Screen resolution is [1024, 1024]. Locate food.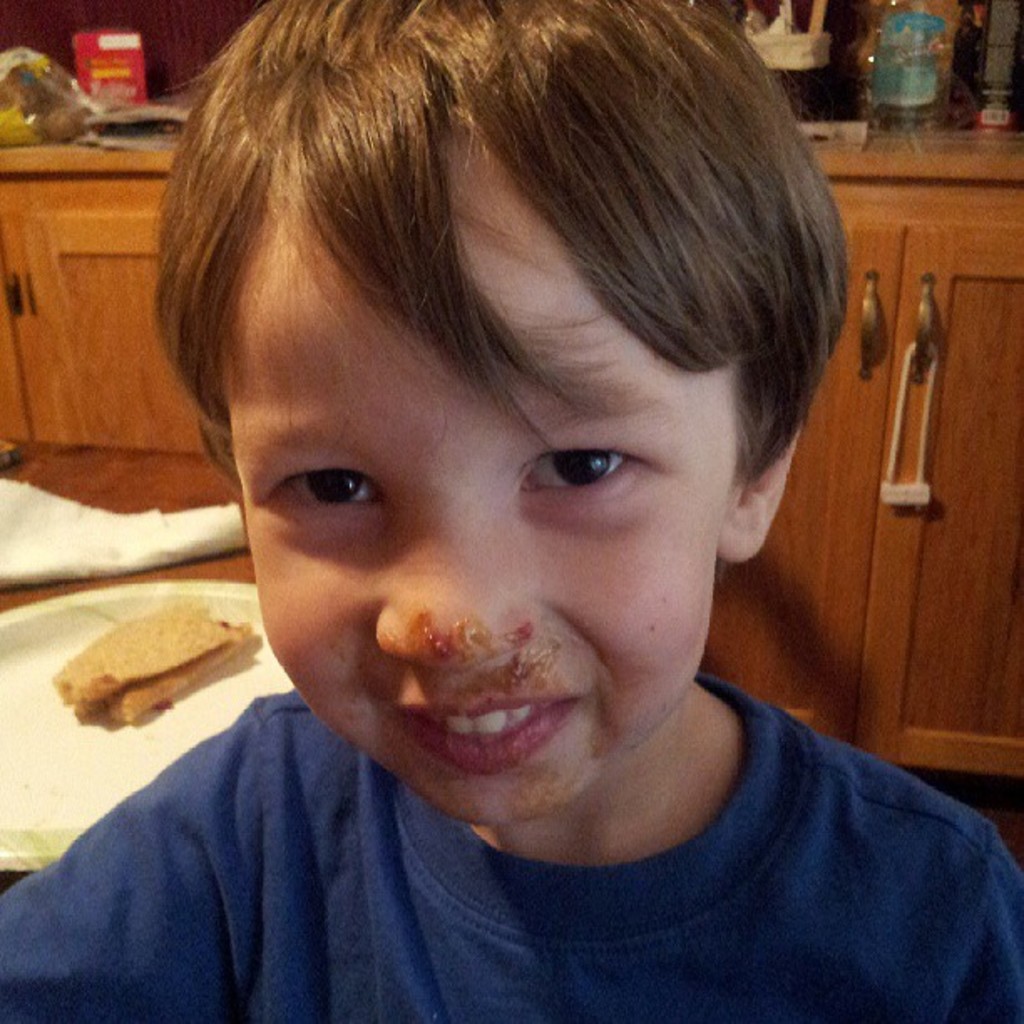
[54,612,254,719].
